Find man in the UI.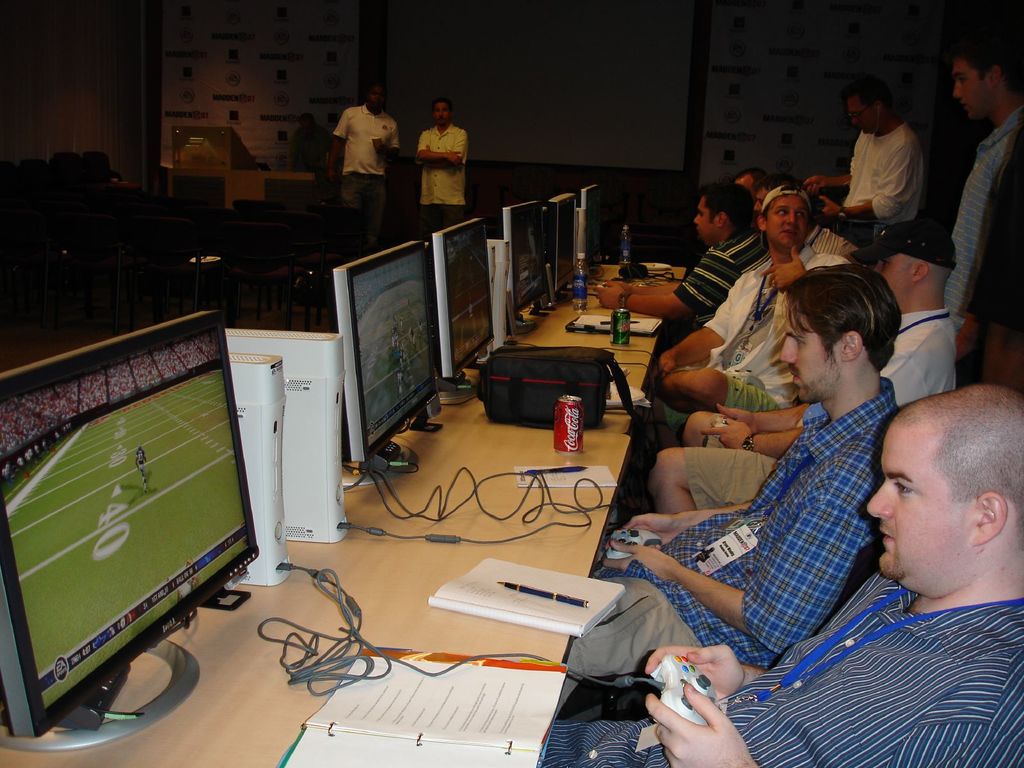
UI element at rect(644, 182, 863, 421).
